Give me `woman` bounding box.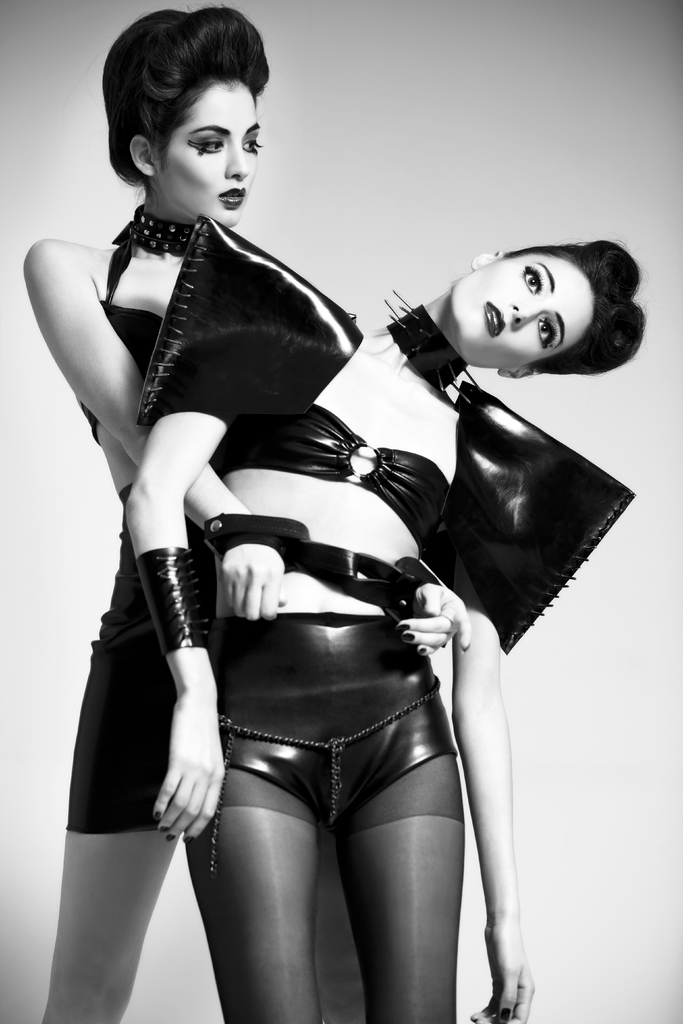
<region>122, 236, 646, 1023</region>.
